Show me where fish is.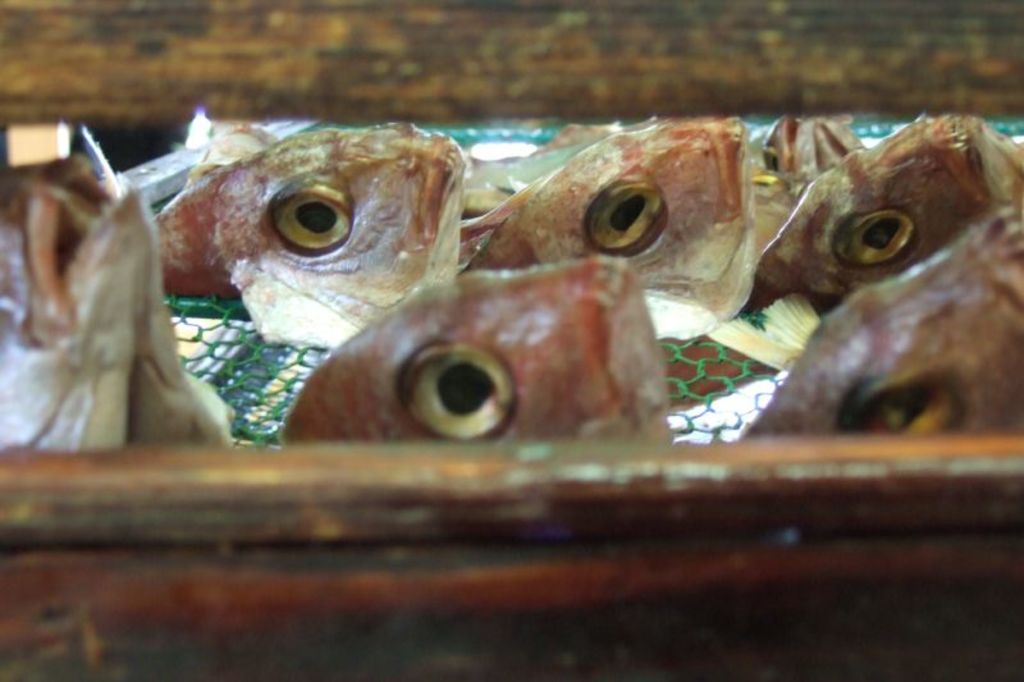
fish is at x1=155 y1=127 x2=466 y2=348.
